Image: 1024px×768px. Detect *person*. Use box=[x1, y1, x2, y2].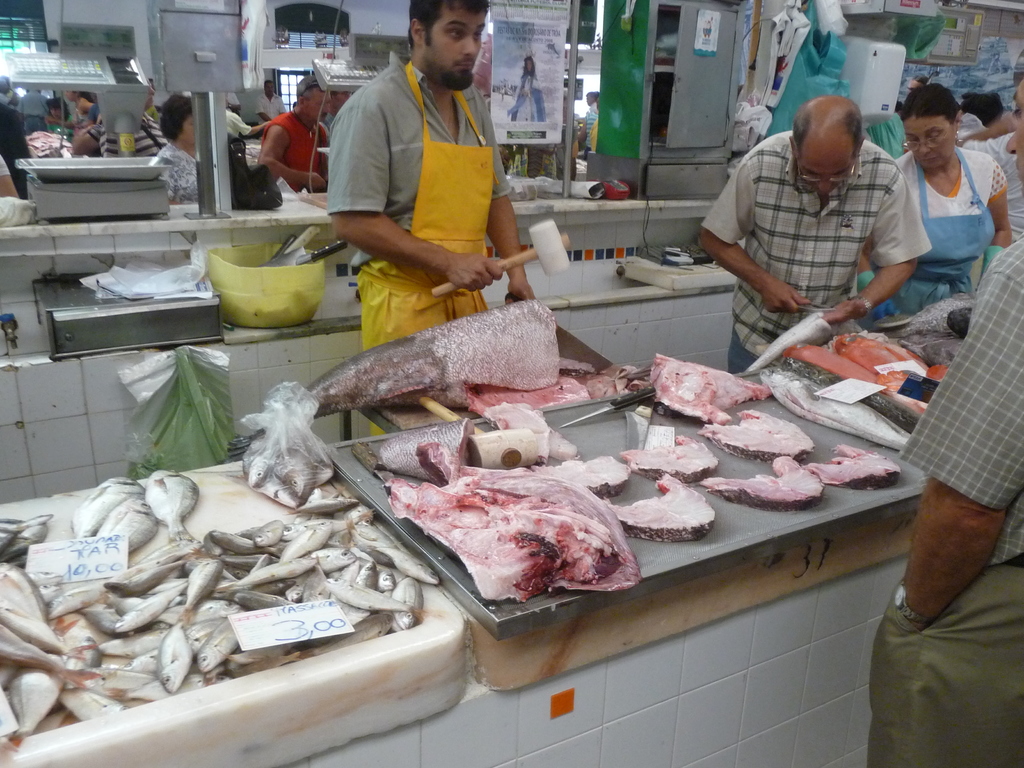
box=[307, 0, 538, 393].
